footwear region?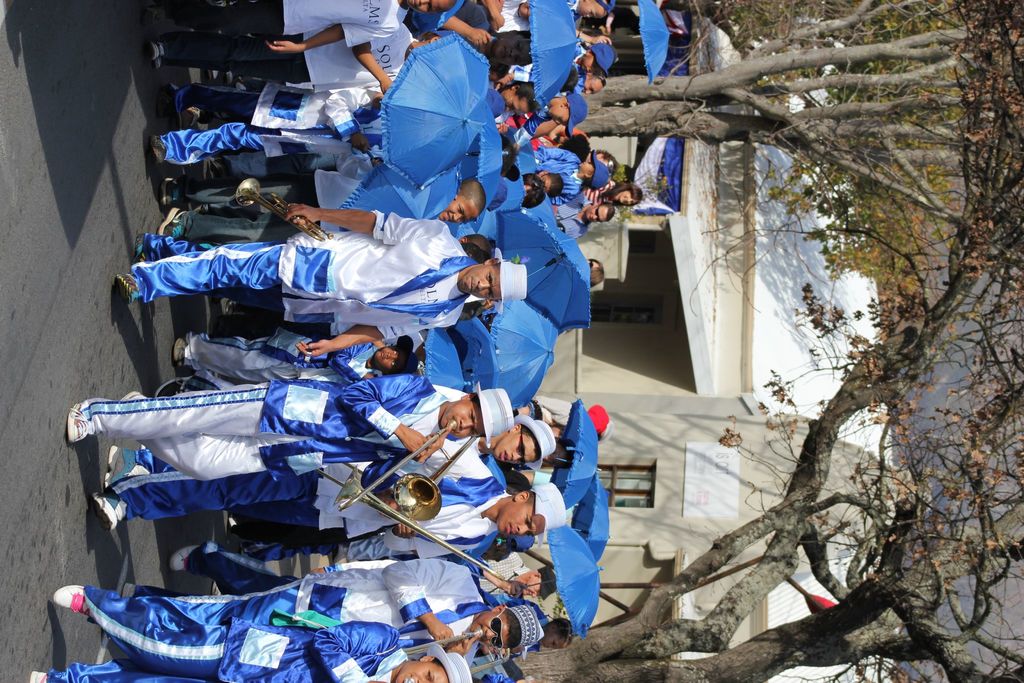
<box>104,444,148,489</box>
